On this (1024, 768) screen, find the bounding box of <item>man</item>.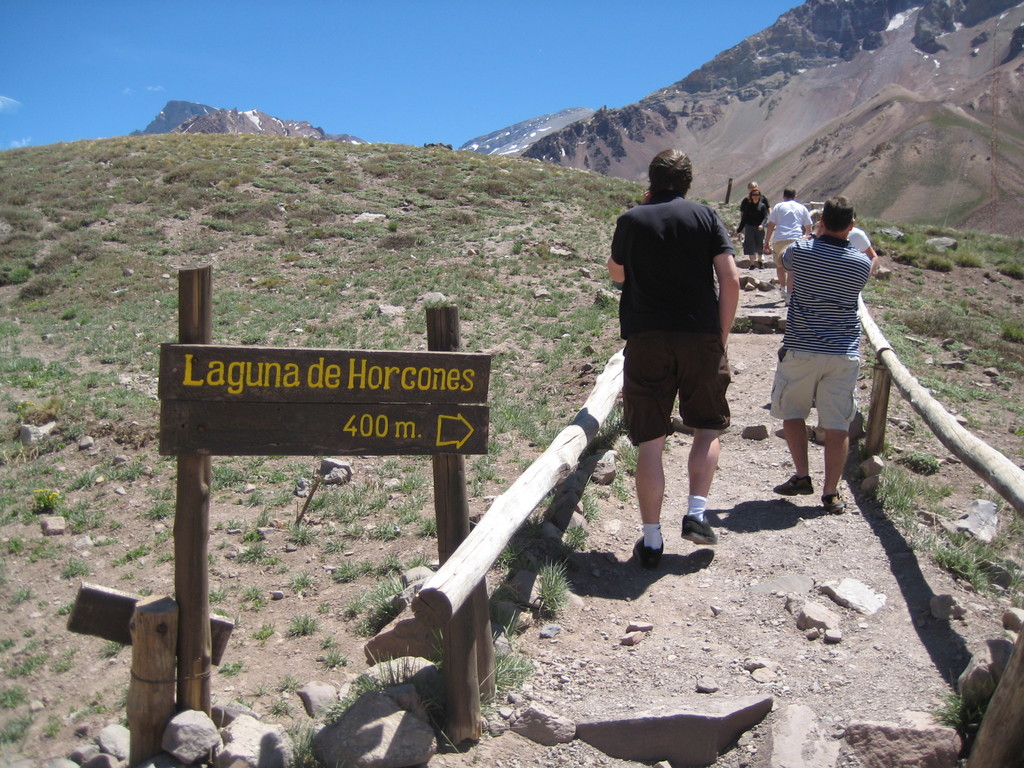
Bounding box: bbox=[732, 175, 769, 264].
